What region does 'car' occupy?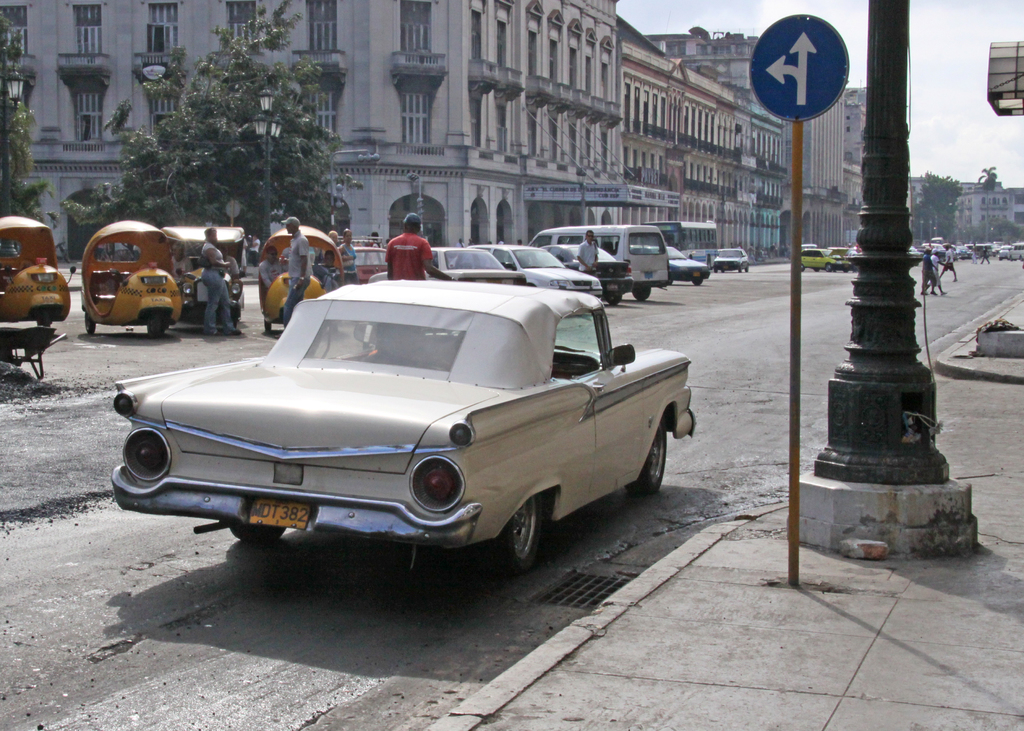
(351, 247, 391, 279).
